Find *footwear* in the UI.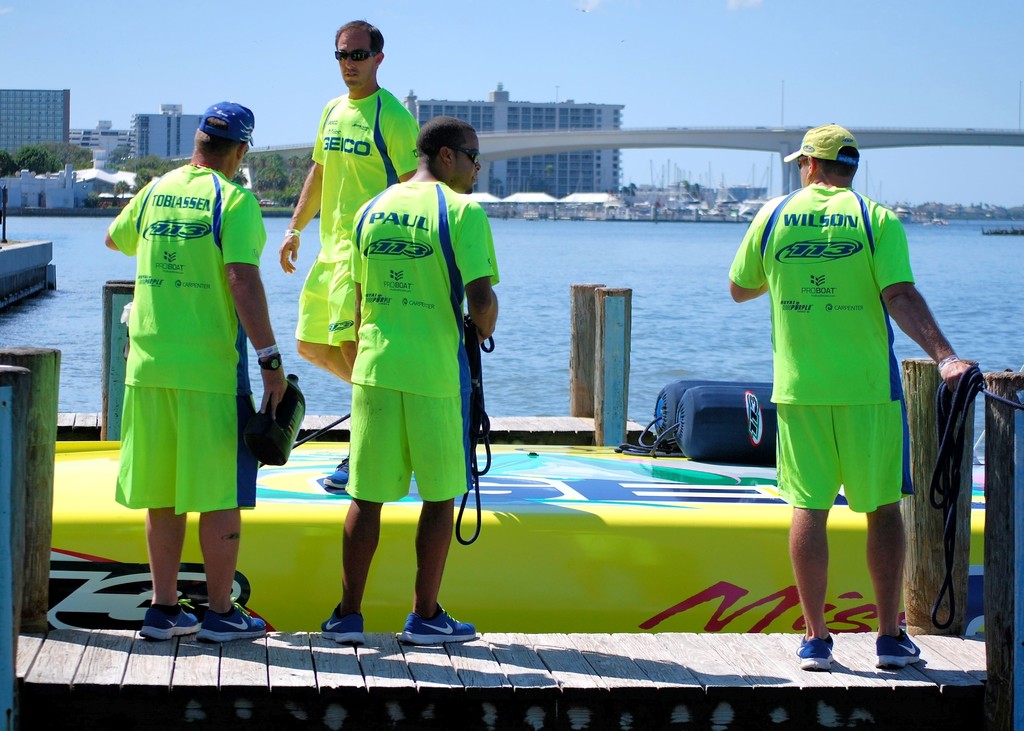
UI element at [321,453,349,488].
